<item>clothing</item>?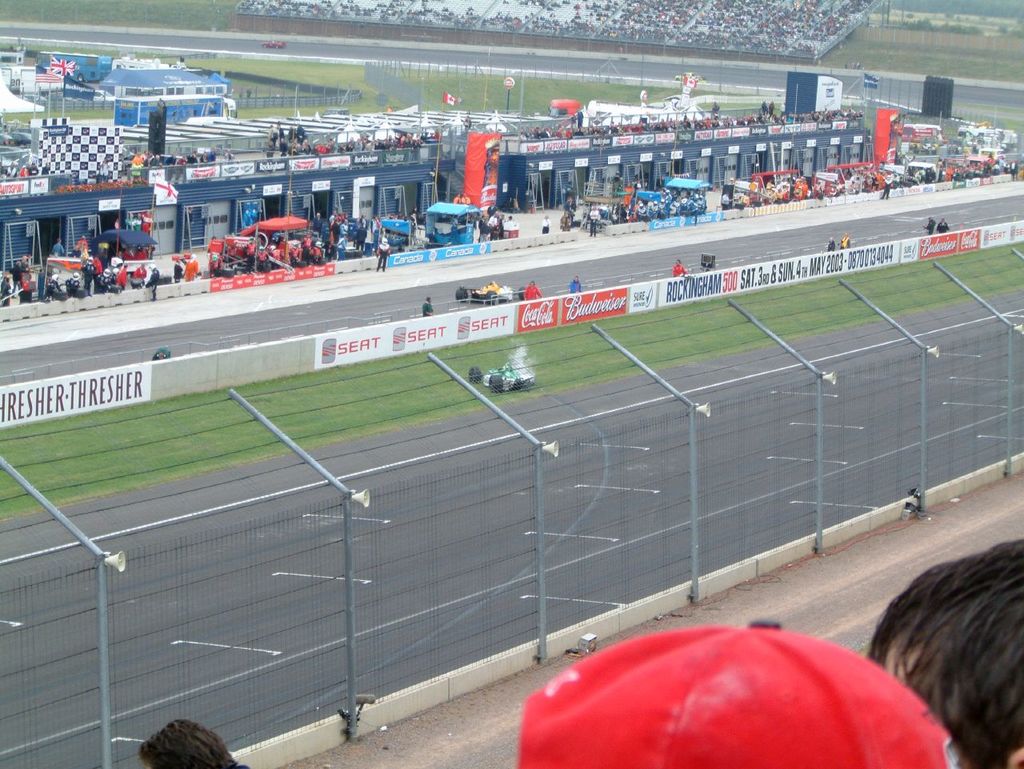
bbox=(522, 282, 542, 298)
